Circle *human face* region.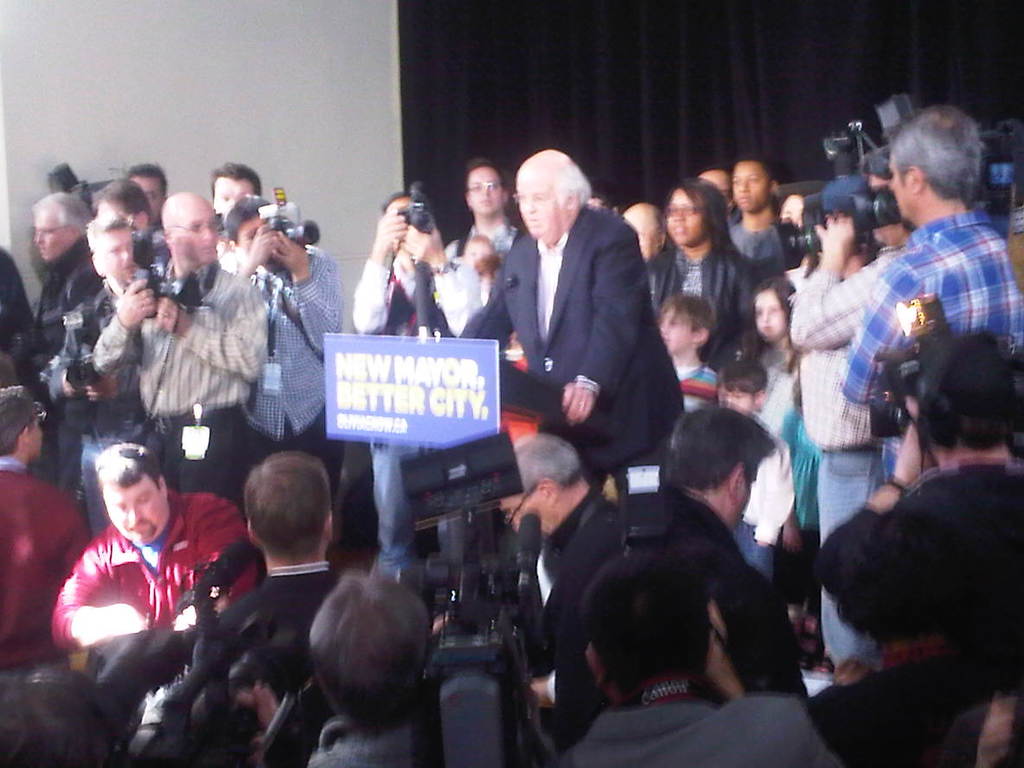
Region: 213,174,255,214.
